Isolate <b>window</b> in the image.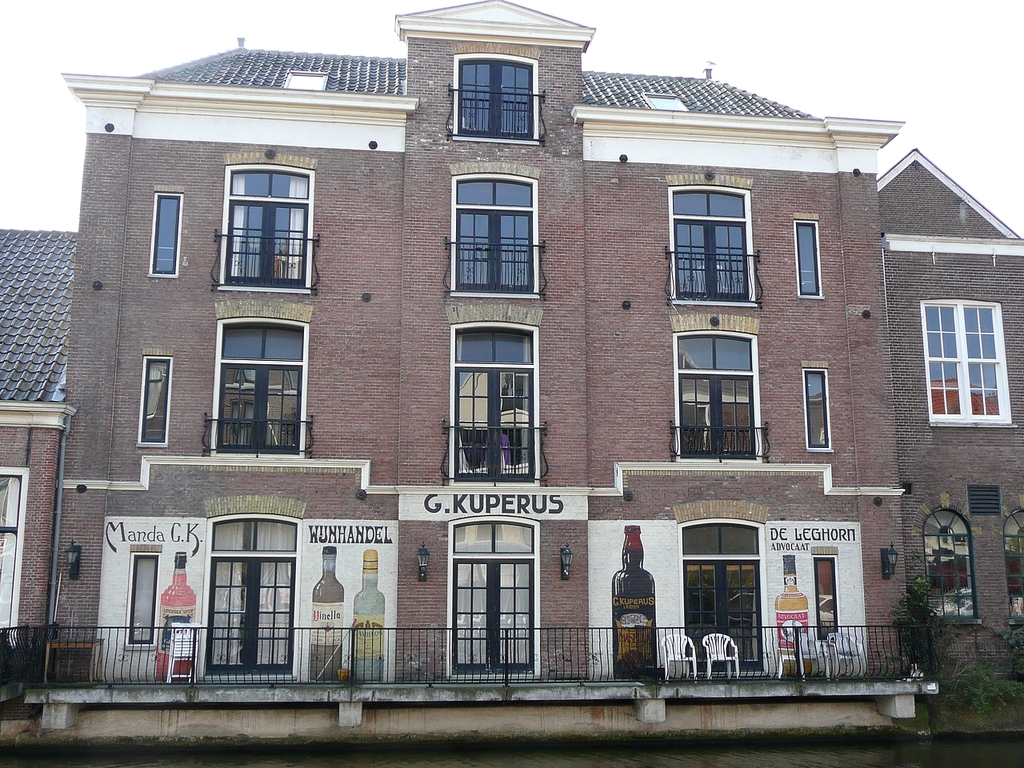
Isolated region: region(123, 551, 157, 646).
